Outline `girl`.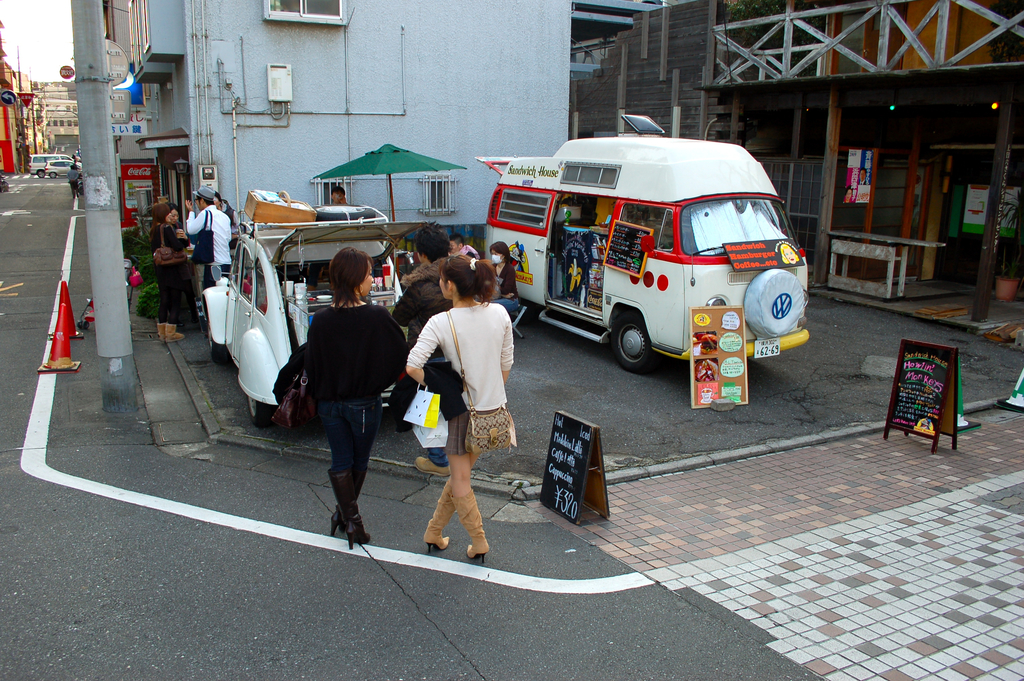
Outline: l=307, t=243, r=409, b=550.
